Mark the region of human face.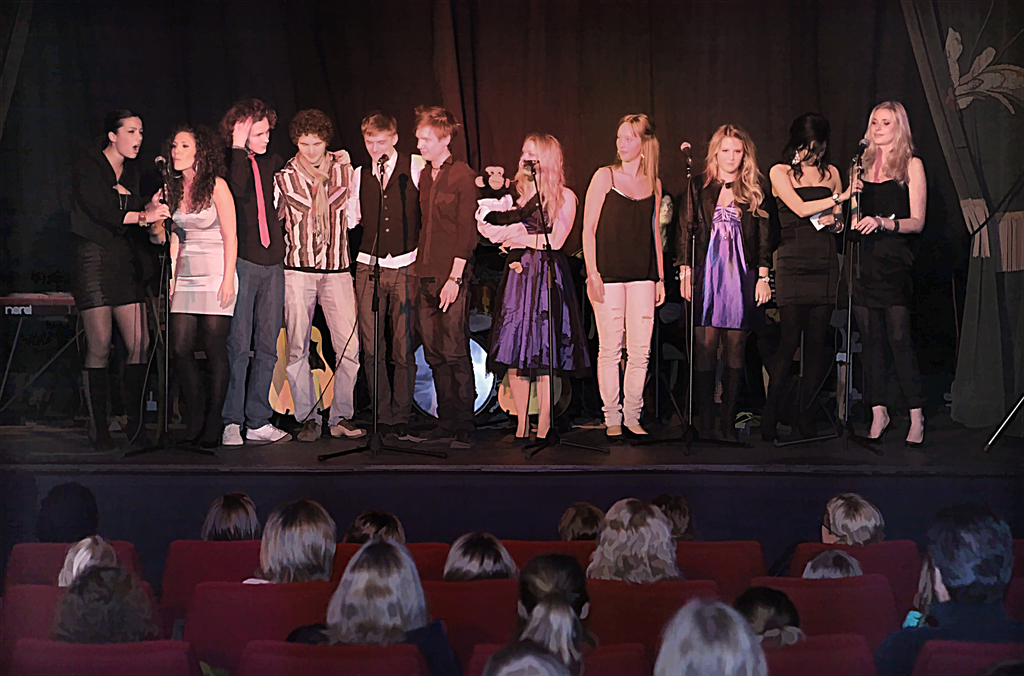
Region: Rect(414, 122, 433, 161).
